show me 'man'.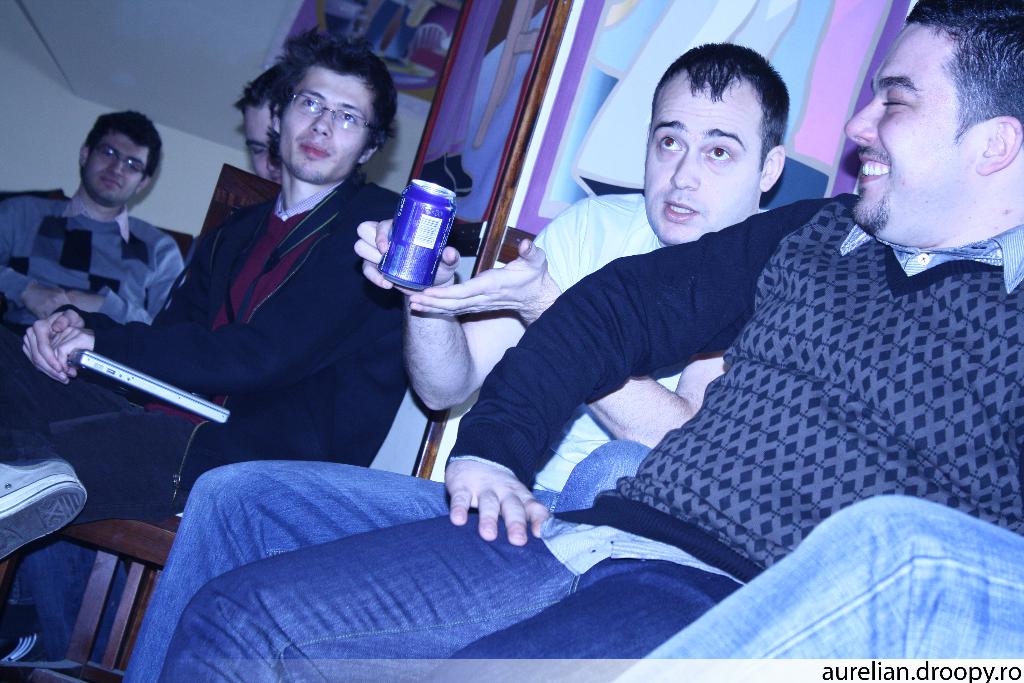
'man' is here: l=230, t=60, r=282, b=182.
